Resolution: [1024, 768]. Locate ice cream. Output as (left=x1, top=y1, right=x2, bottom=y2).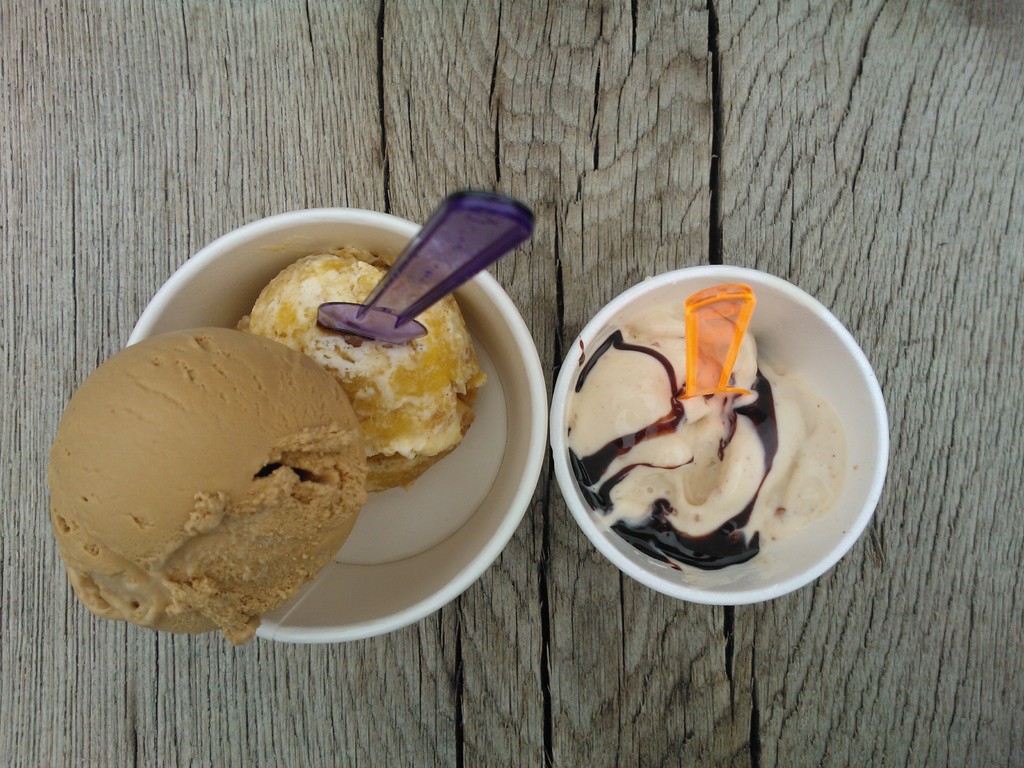
(left=55, top=330, right=367, bottom=640).
